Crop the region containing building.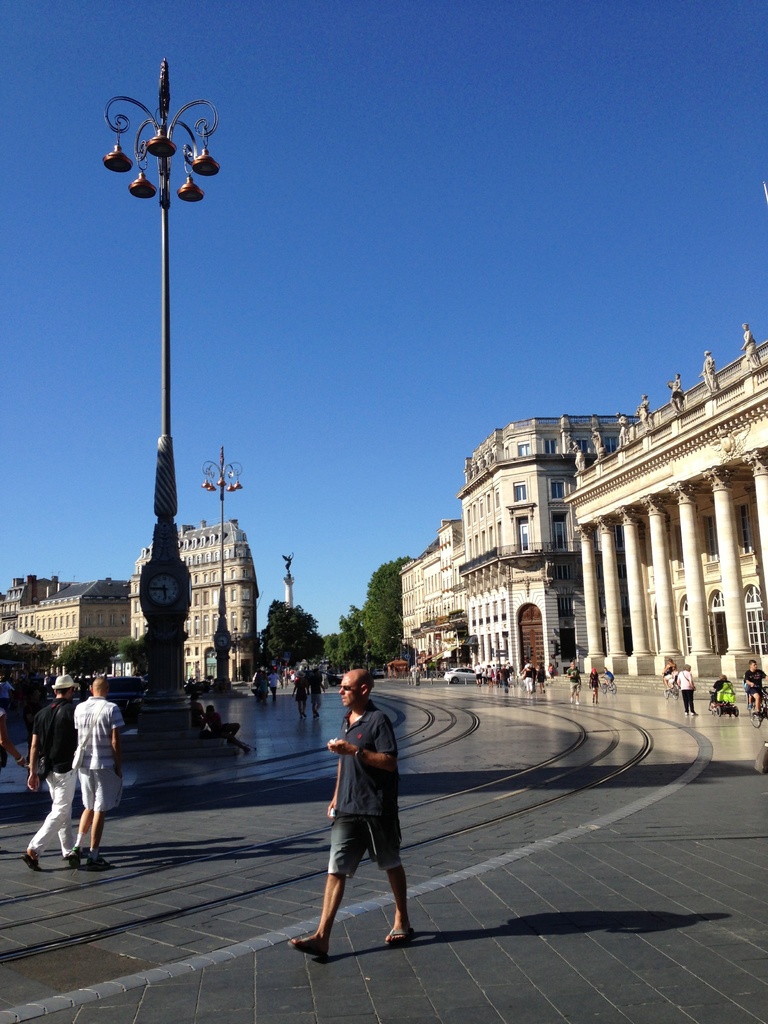
Crop region: bbox=[23, 580, 128, 645].
